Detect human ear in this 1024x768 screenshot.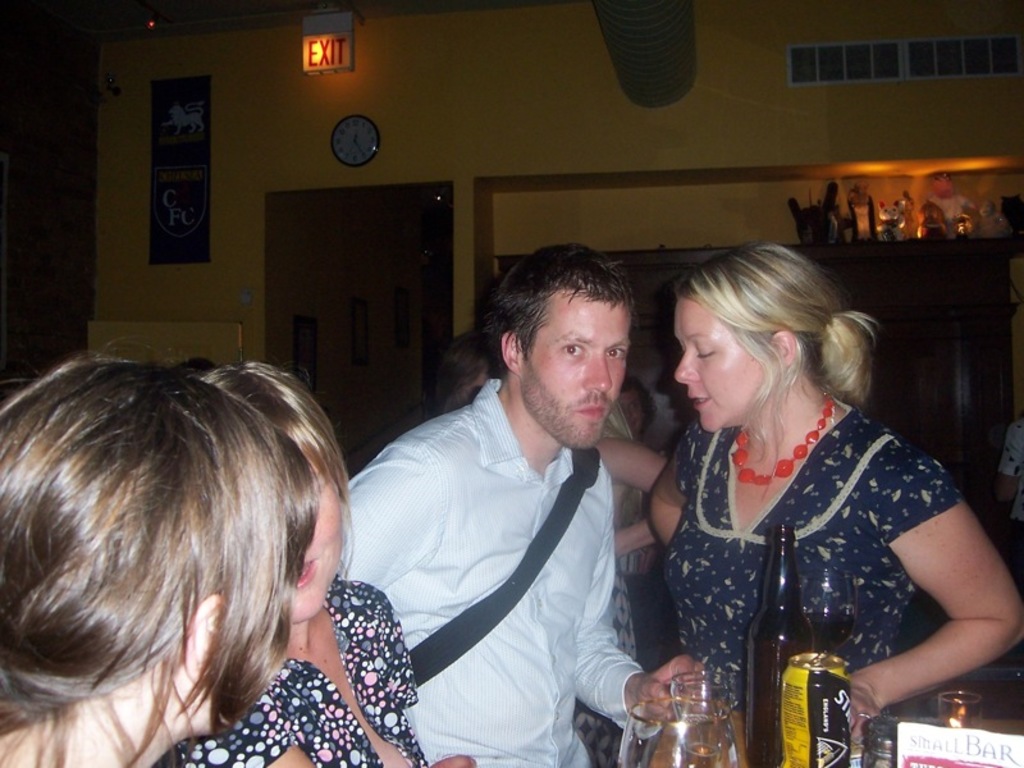
Detection: [left=187, top=596, right=219, bottom=685].
